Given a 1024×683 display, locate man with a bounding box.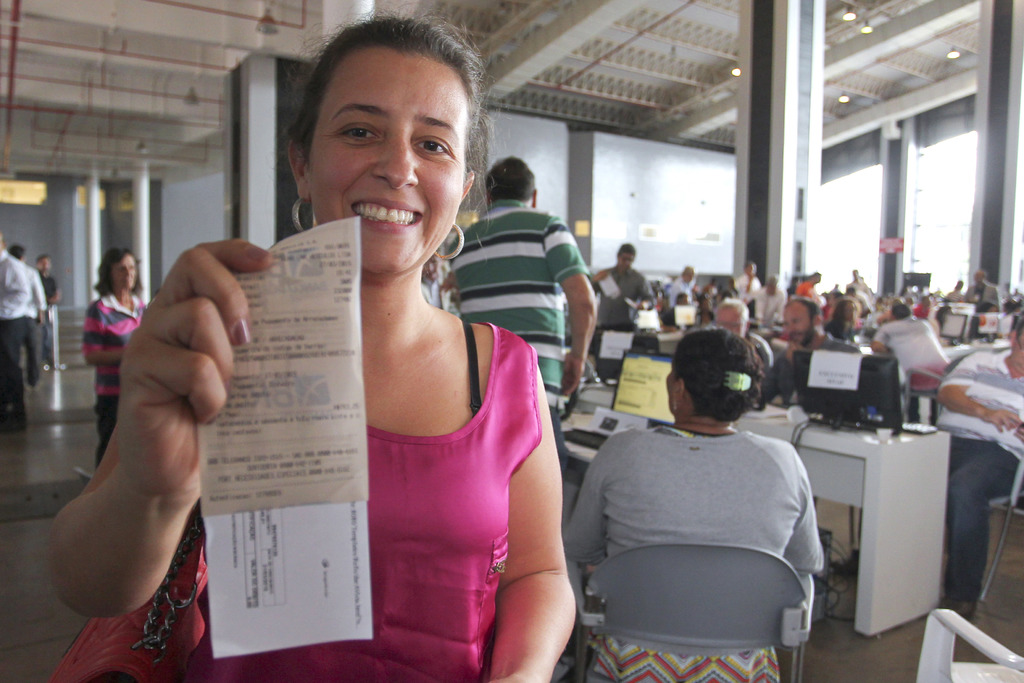
Located: detection(0, 233, 31, 425).
